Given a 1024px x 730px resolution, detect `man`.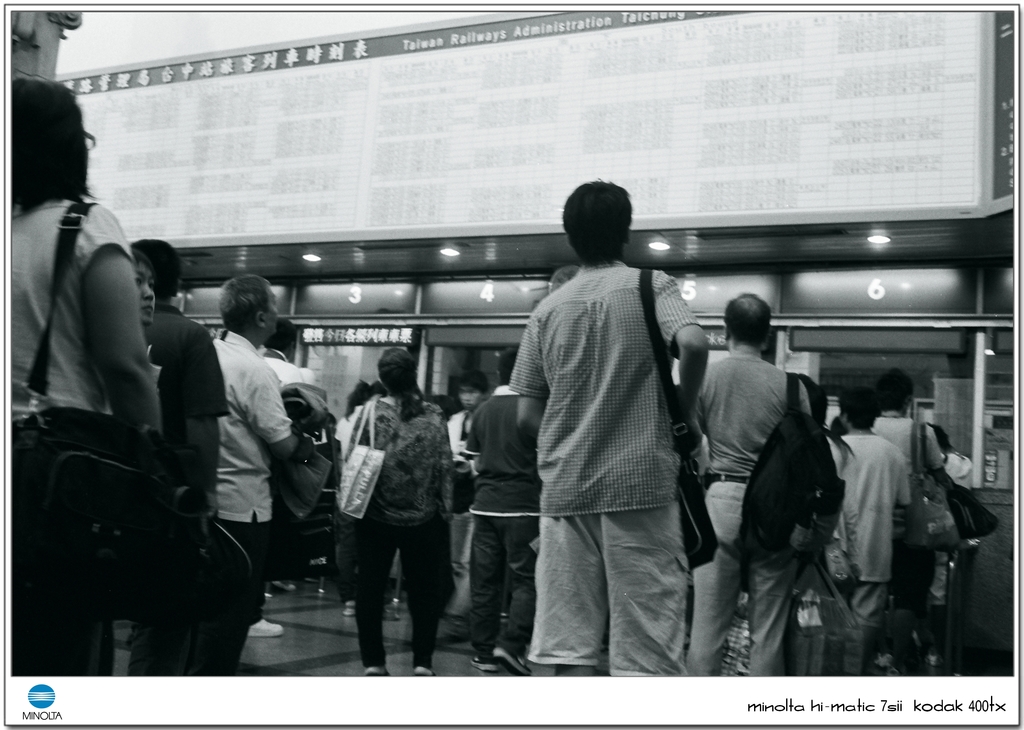
bbox(207, 272, 305, 682).
